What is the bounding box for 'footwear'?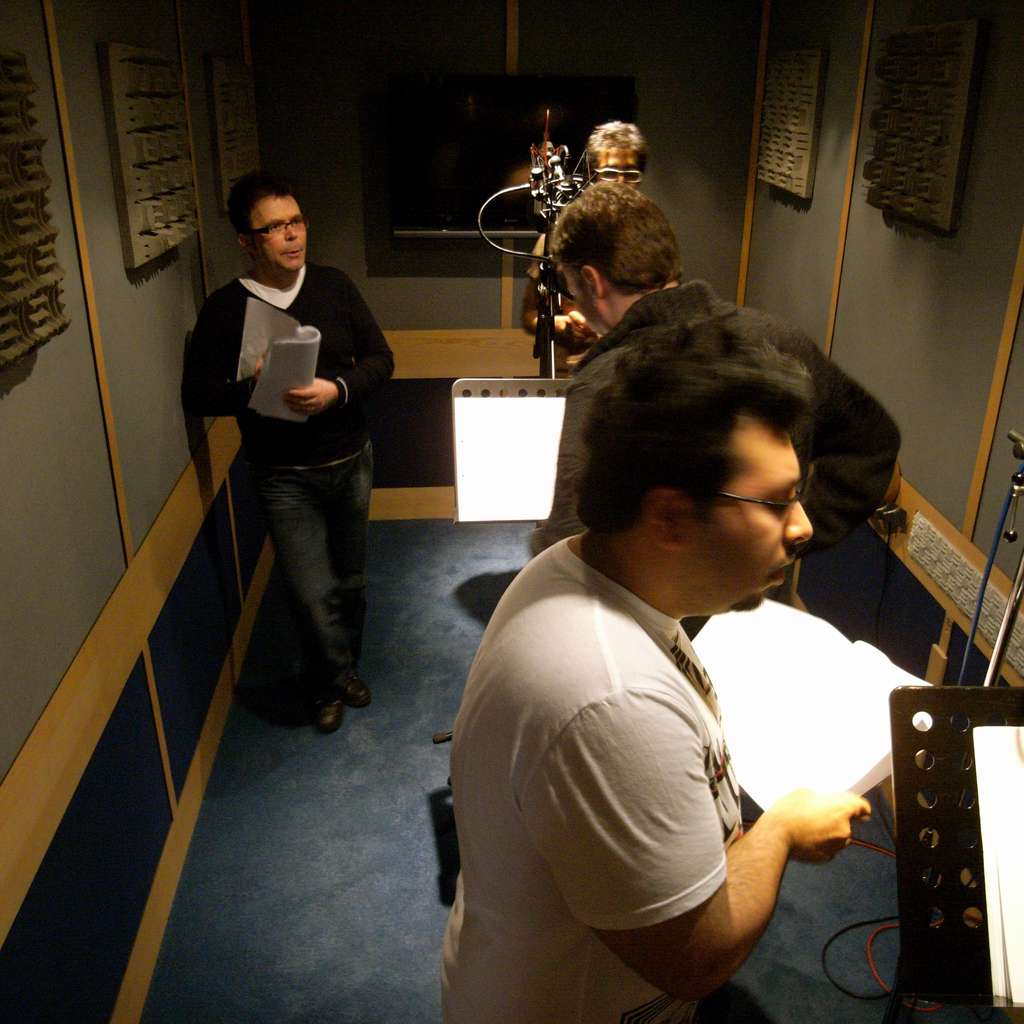
bbox(340, 671, 368, 707).
